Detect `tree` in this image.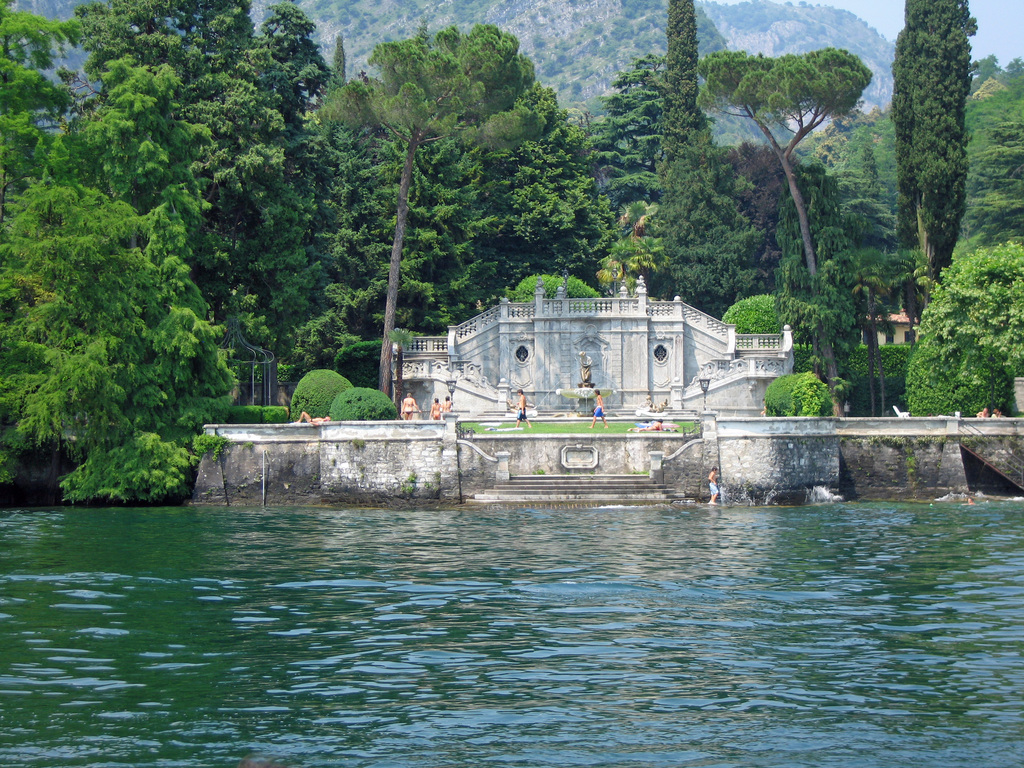
Detection: 590, 49, 669, 199.
